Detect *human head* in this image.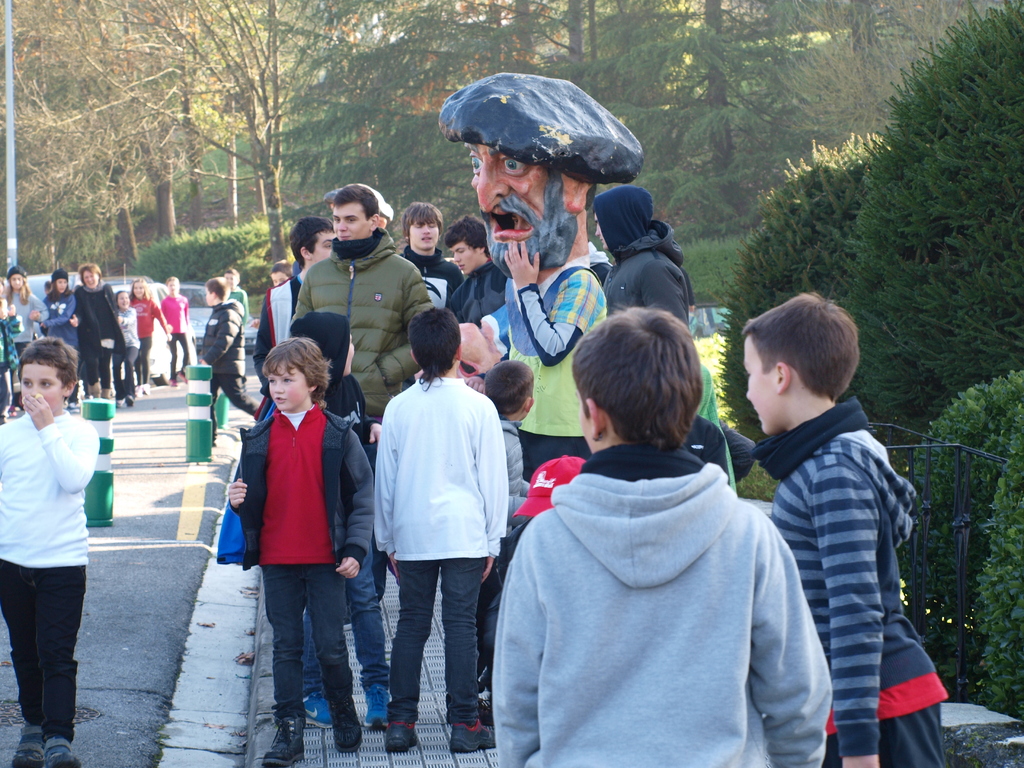
Detection: <region>50, 269, 67, 297</region>.
